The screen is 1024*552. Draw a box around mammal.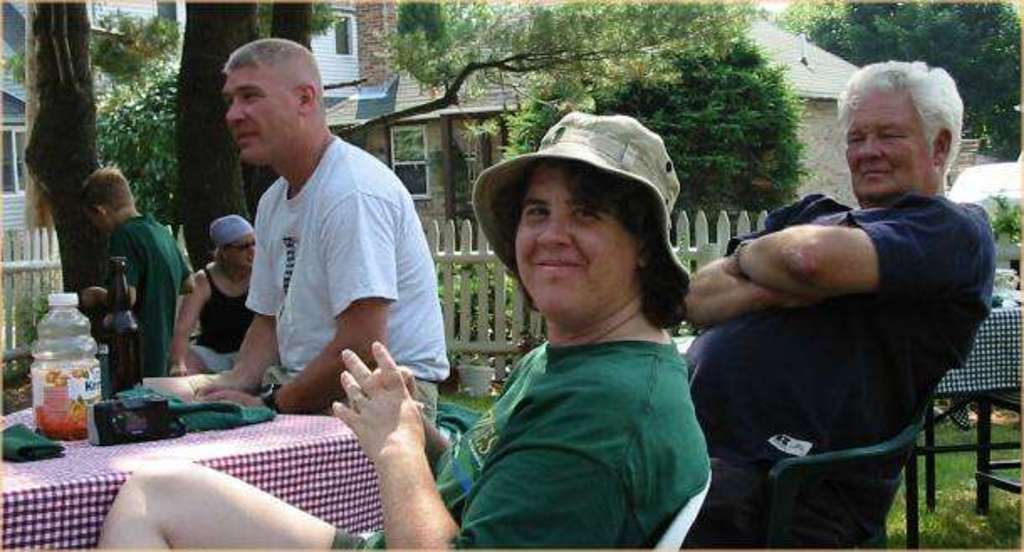
165 39 448 421.
